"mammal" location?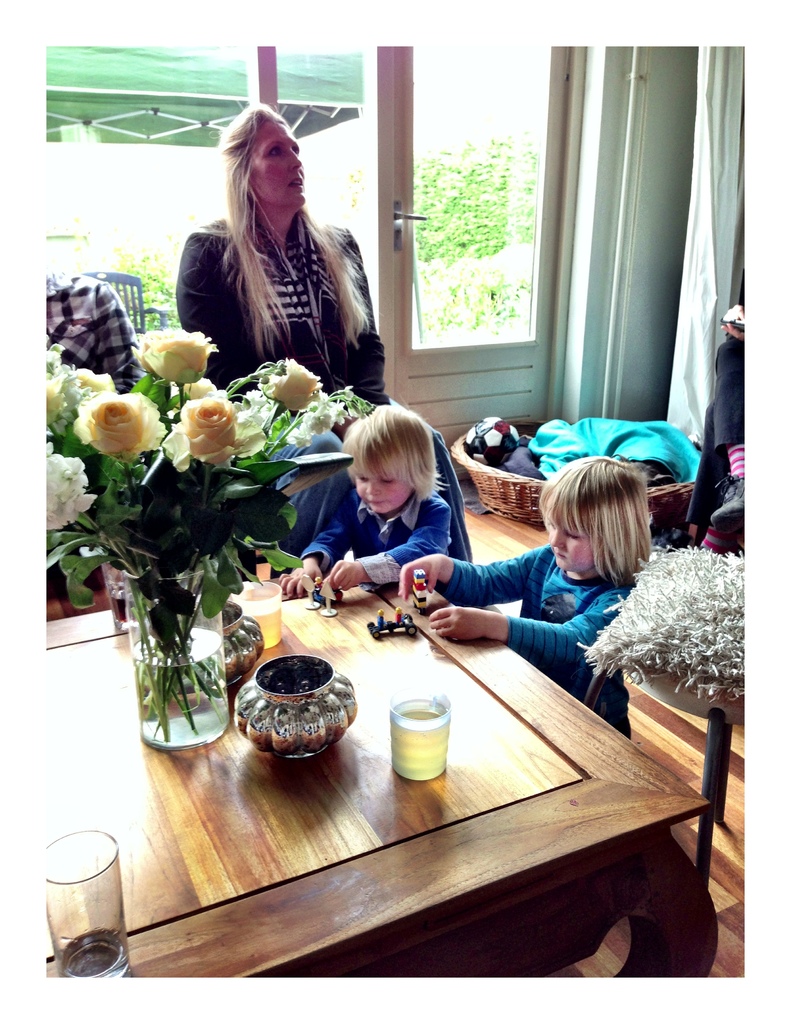
{"left": 399, "top": 452, "right": 658, "bottom": 736}
